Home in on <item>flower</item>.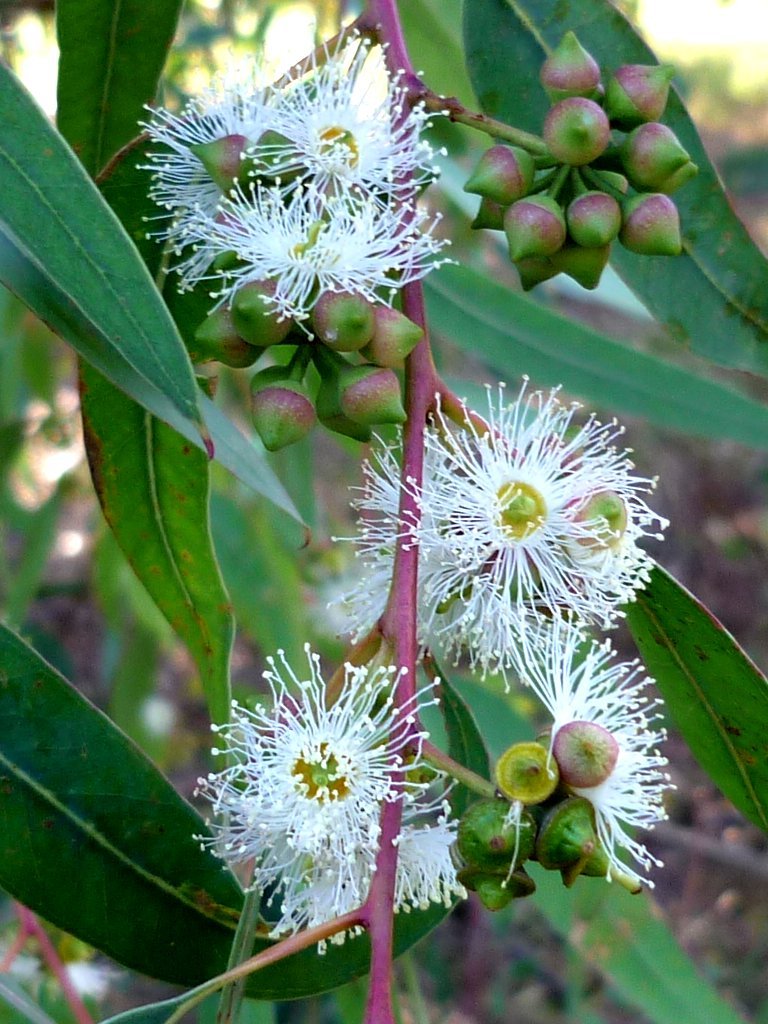
Homed in at detection(181, 710, 317, 902).
